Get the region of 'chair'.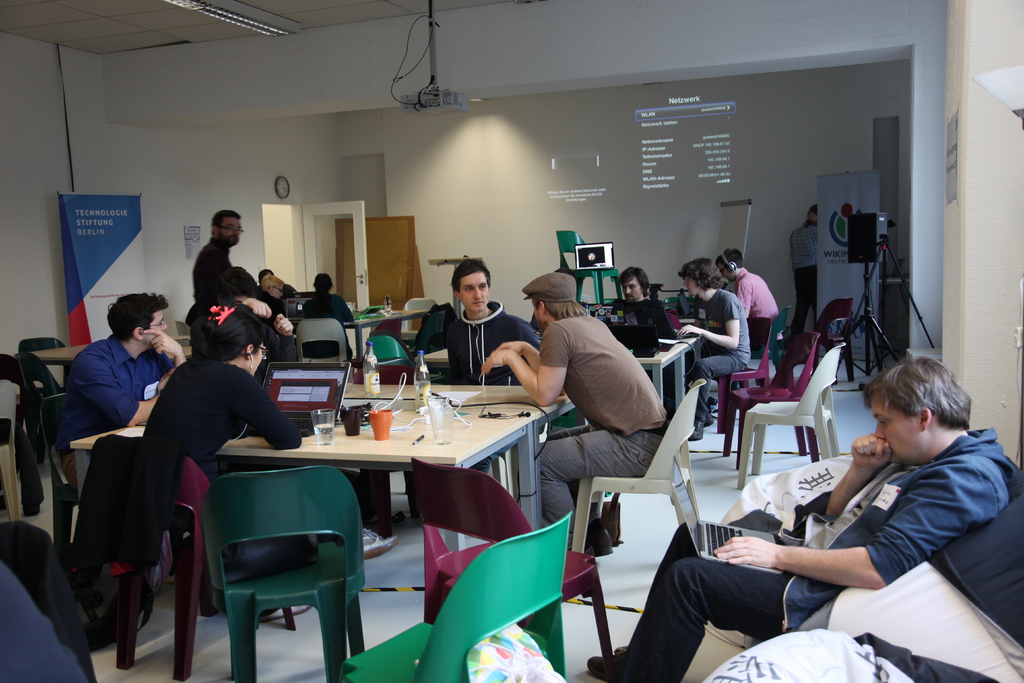
Rect(337, 512, 575, 682).
